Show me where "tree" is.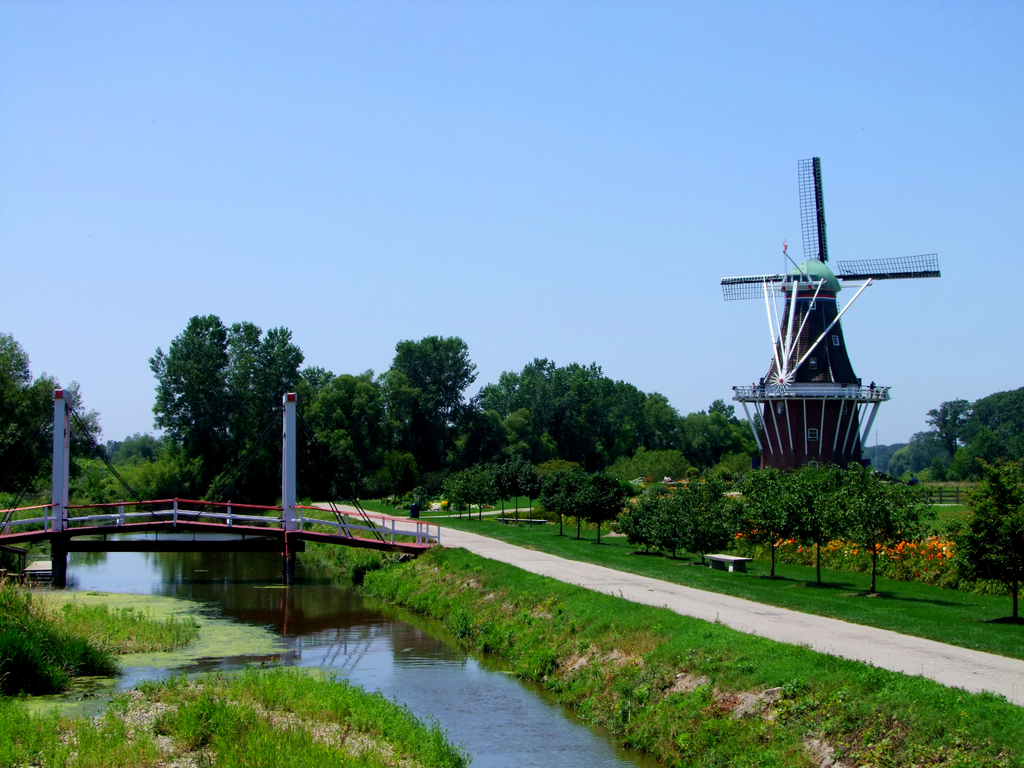
"tree" is at 819:461:927:595.
